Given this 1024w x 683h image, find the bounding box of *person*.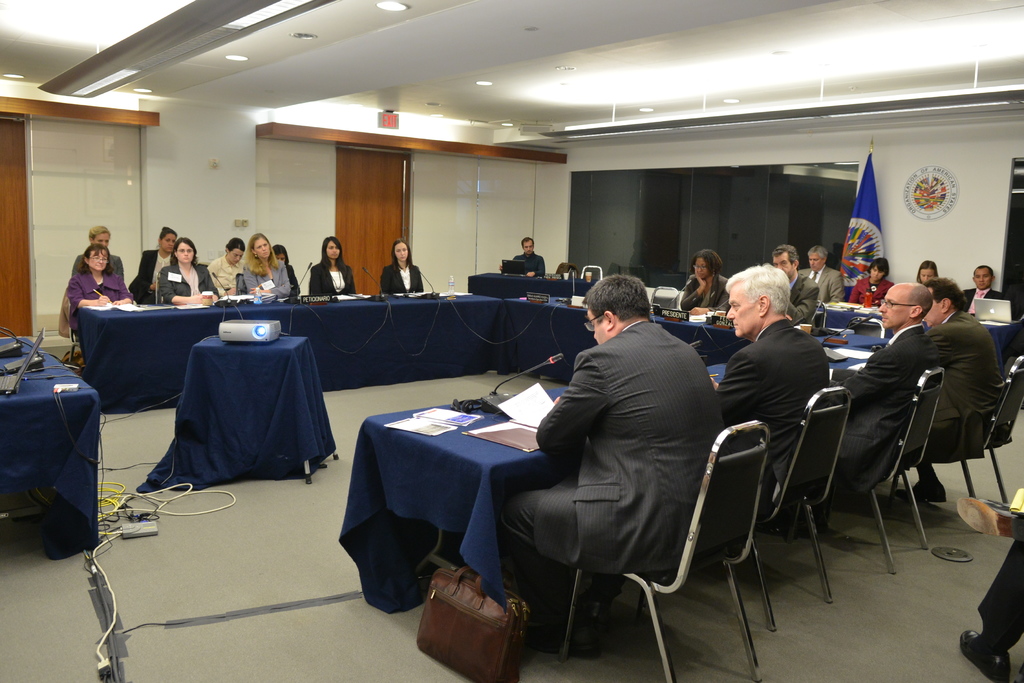
Rect(242, 235, 291, 299).
